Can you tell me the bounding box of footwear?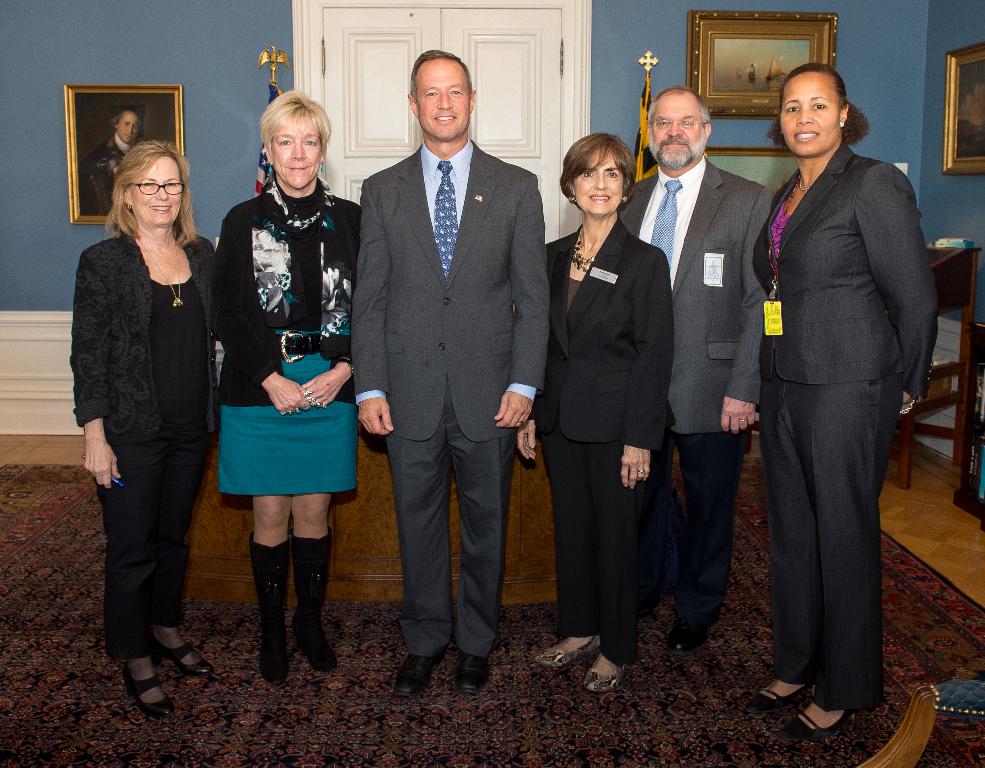
665,620,707,652.
